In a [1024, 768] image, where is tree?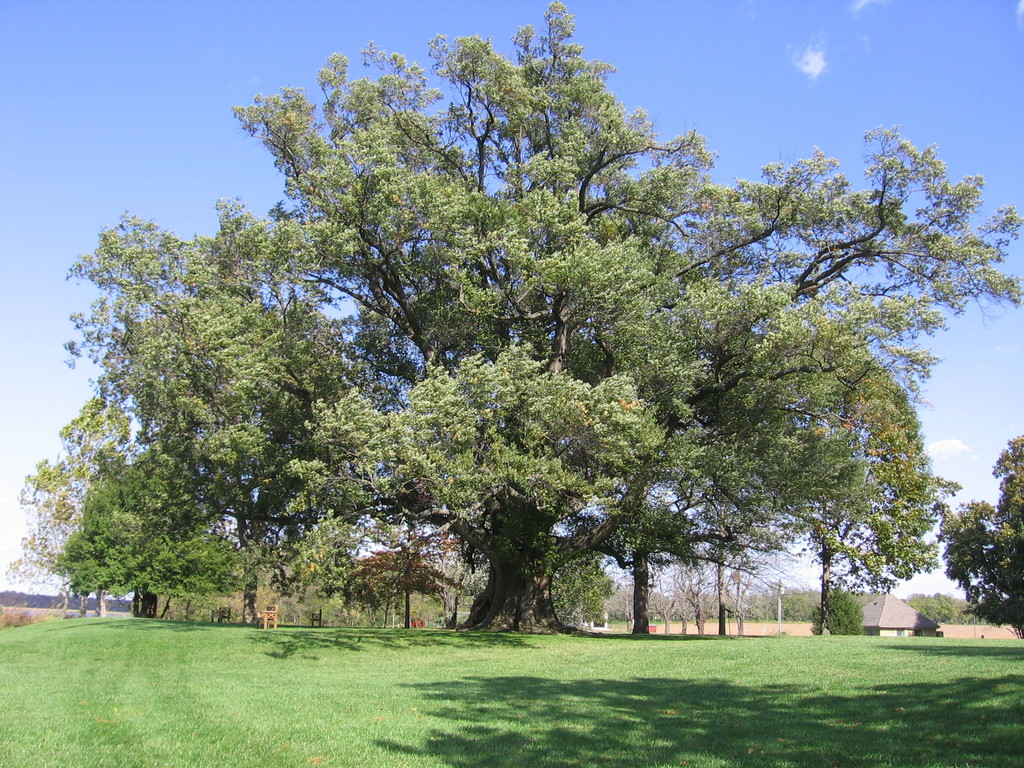
select_region(333, 539, 451, 636).
